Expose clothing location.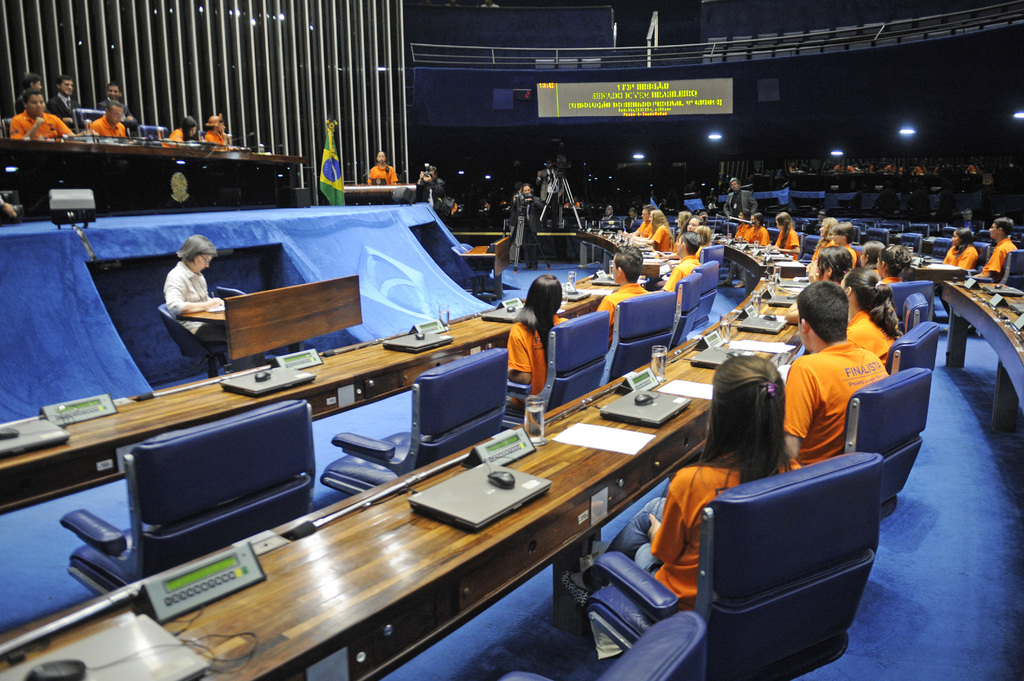
Exposed at select_region(164, 131, 189, 147).
